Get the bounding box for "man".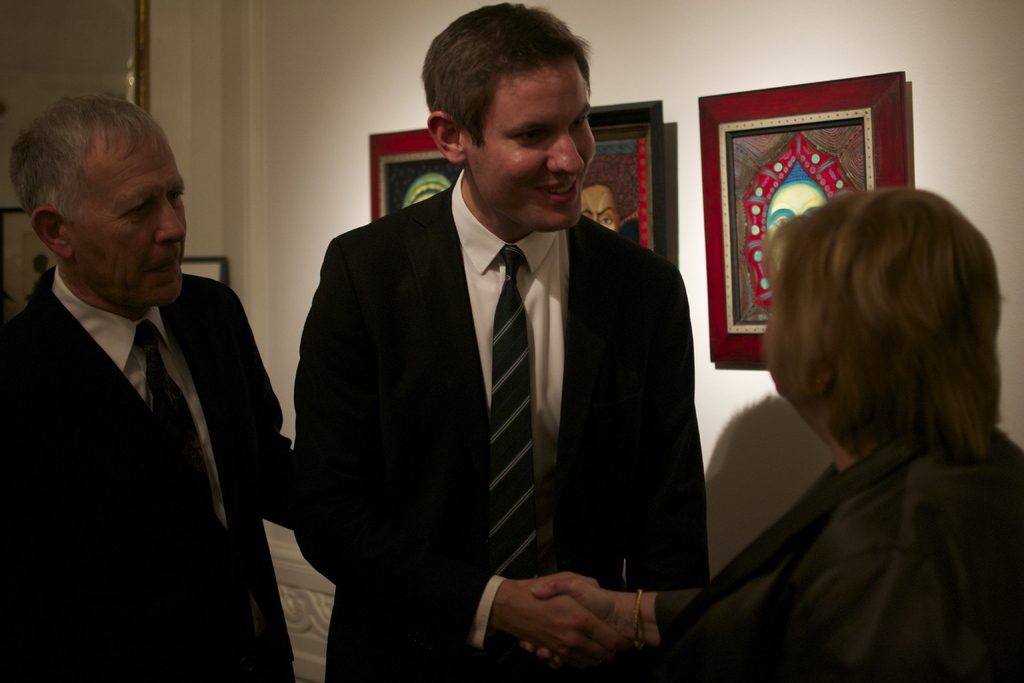
<bbox>0, 104, 276, 666</bbox>.
